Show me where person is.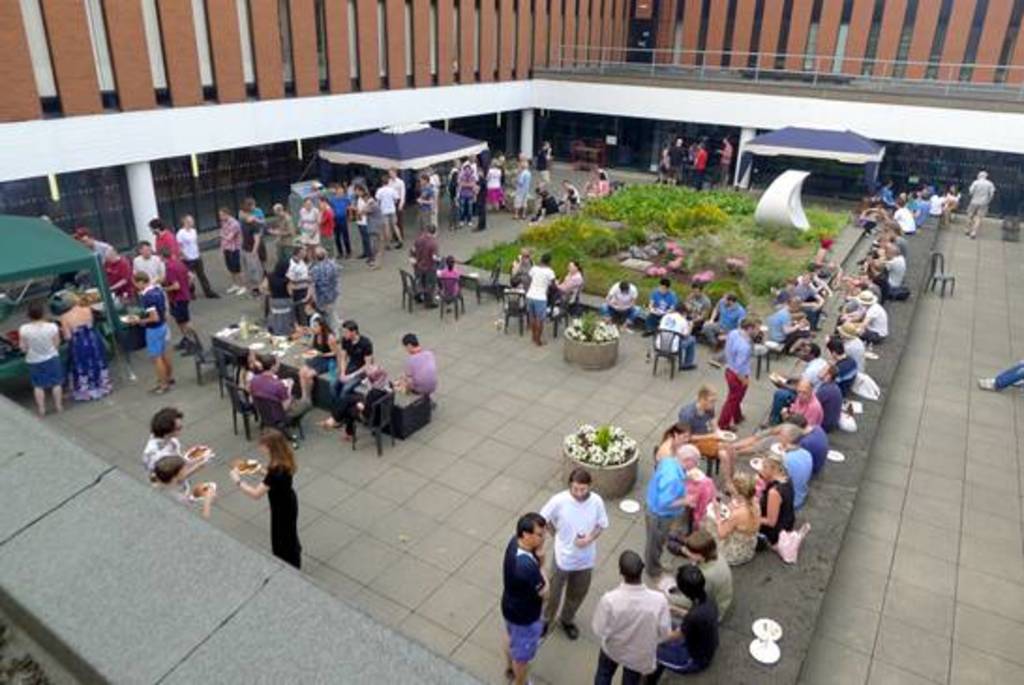
person is at {"x1": 473, "y1": 175, "x2": 484, "y2": 231}.
